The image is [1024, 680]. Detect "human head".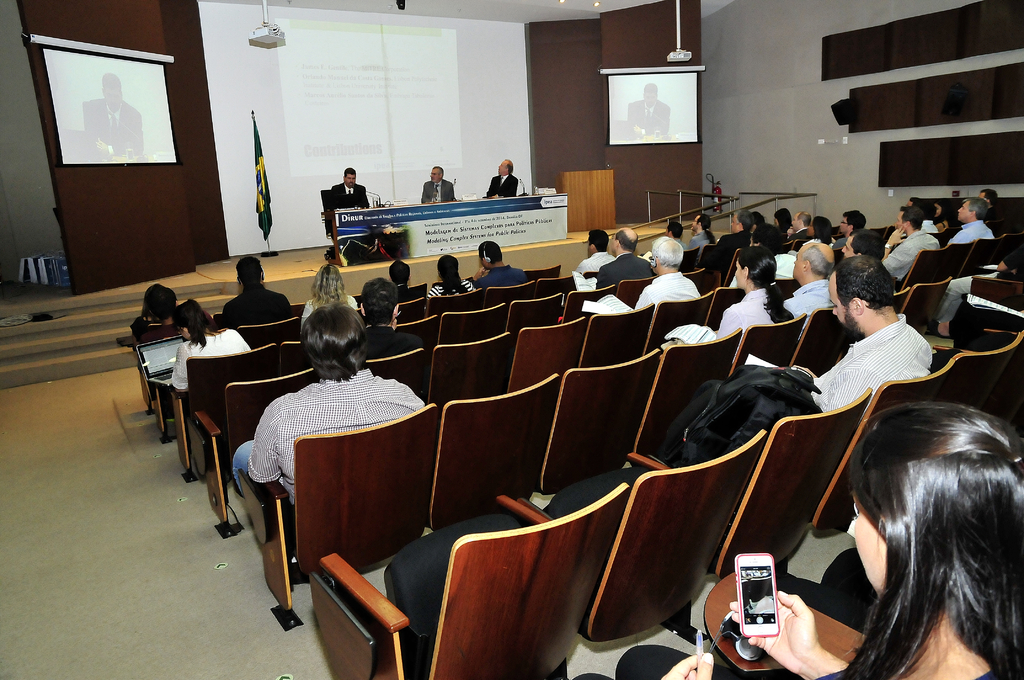
Detection: box(644, 81, 659, 106).
